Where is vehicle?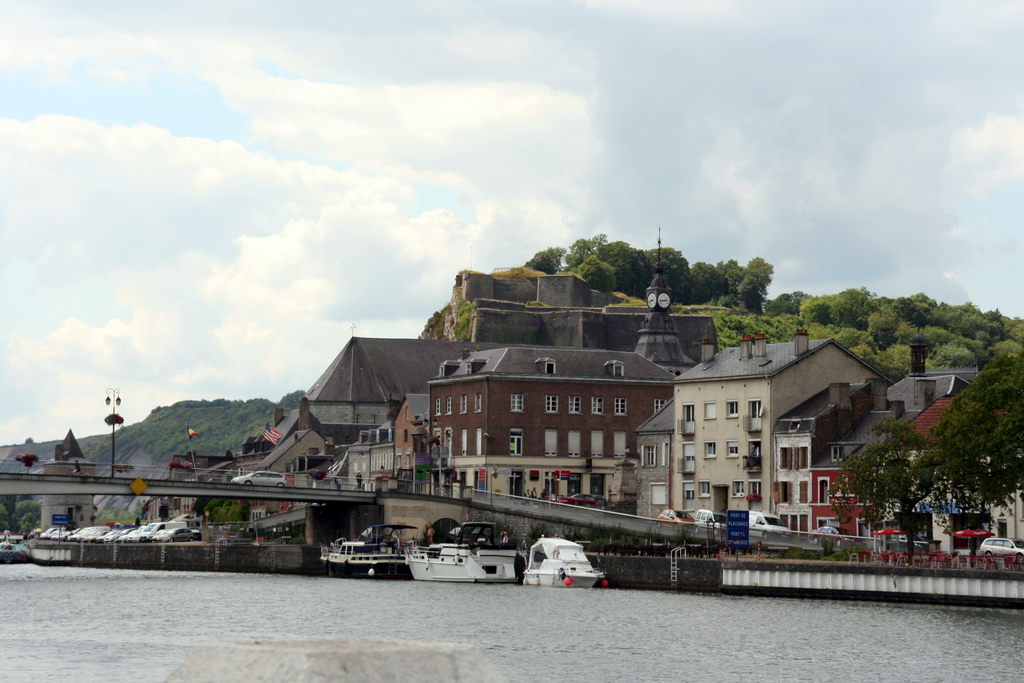
bbox=[656, 506, 692, 523].
